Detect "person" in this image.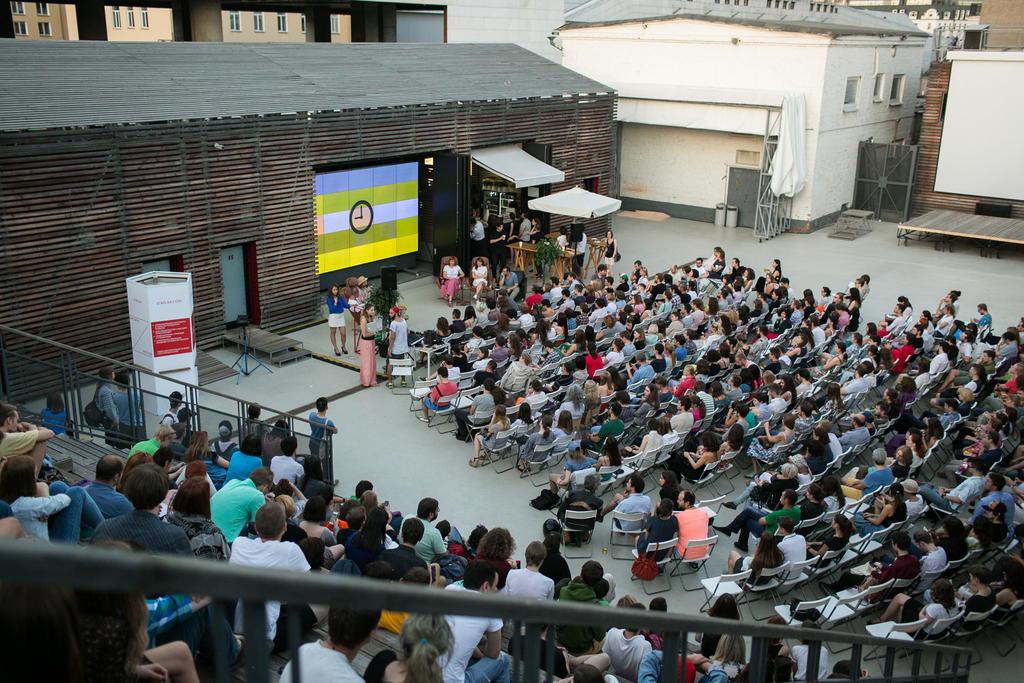
Detection: box=[551, 562, 605, 605].
